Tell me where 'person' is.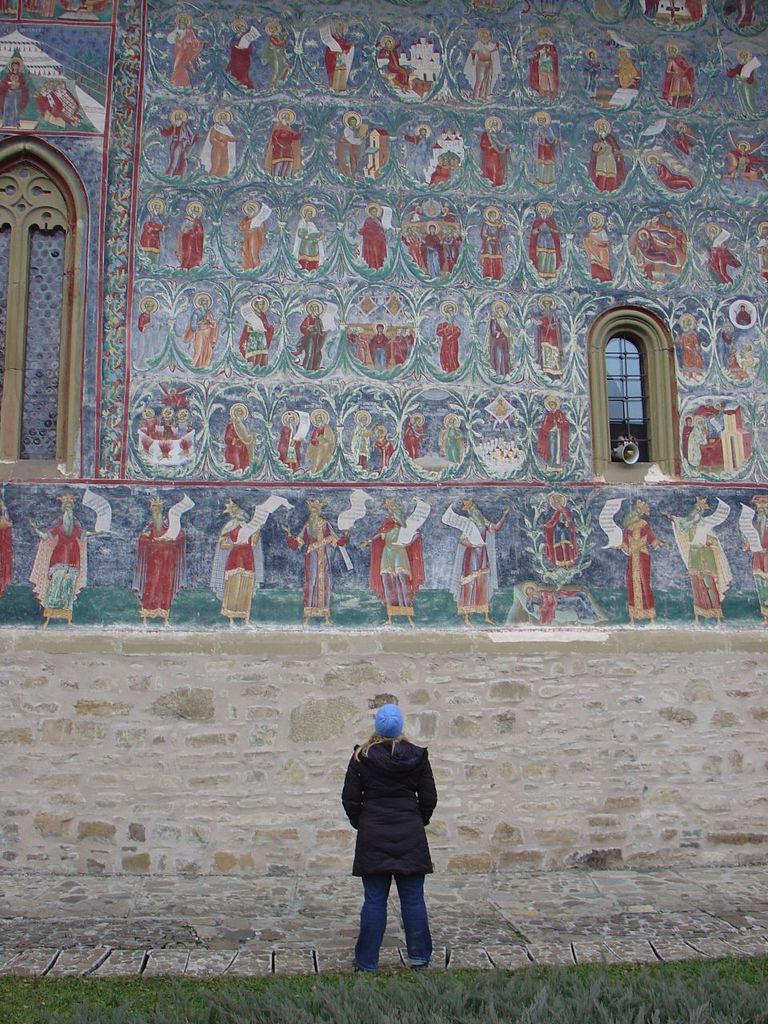
'person' is at [left=735, top=495, right=767, bottom=618].
